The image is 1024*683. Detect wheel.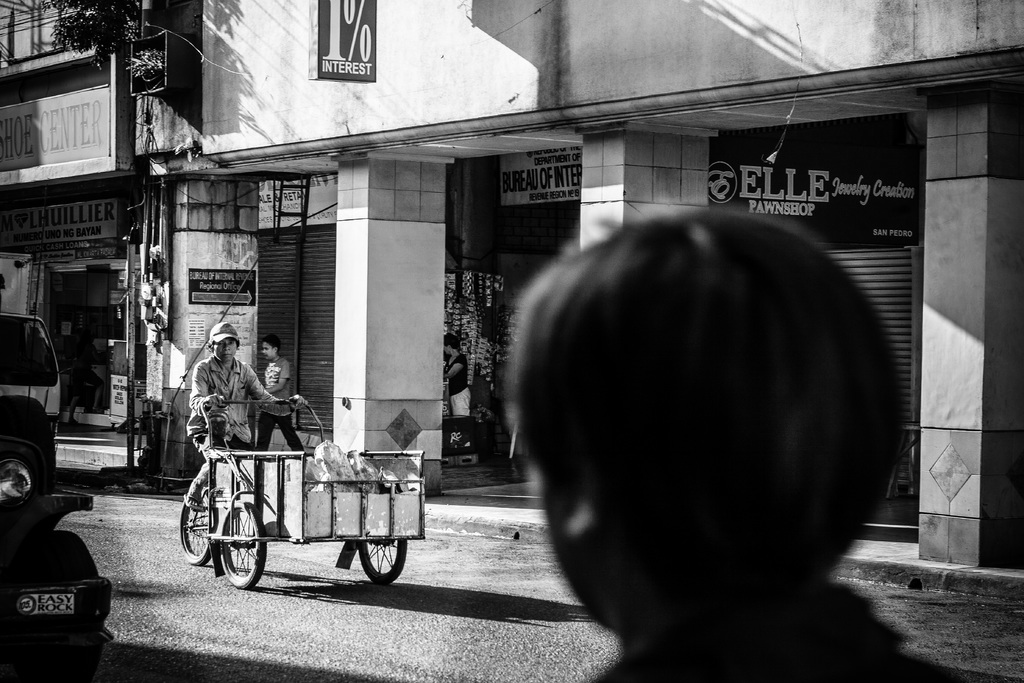
Detection: 198:491:254:593.
